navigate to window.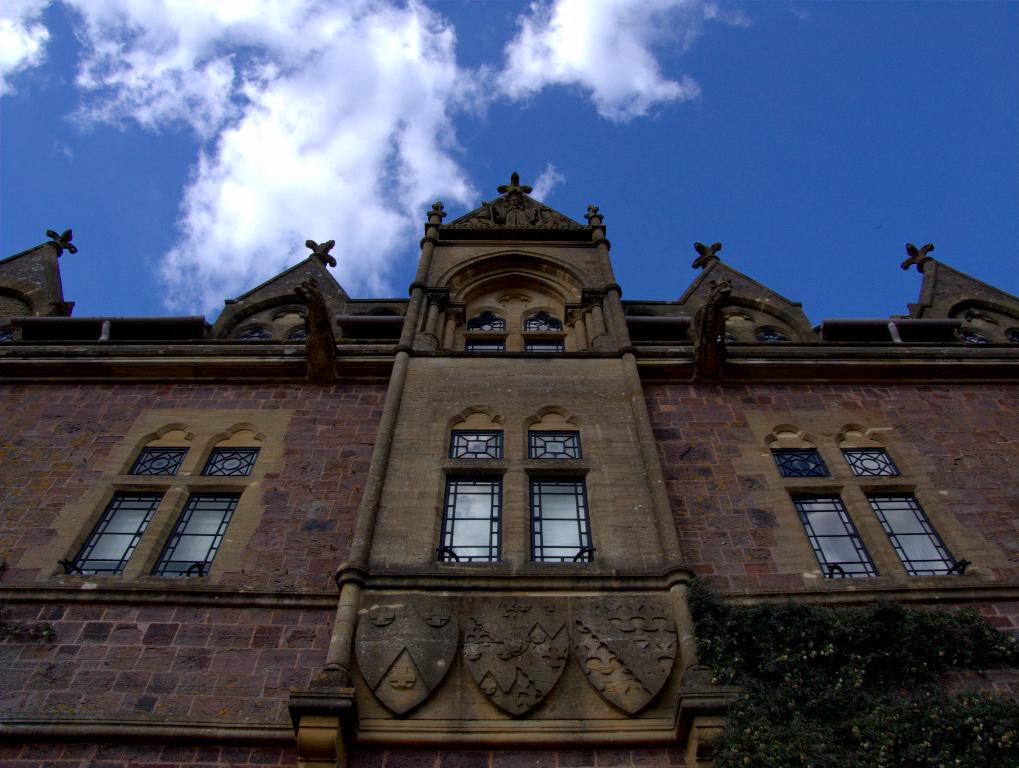
Navigation target: <box>445,477,499,565</box>.
